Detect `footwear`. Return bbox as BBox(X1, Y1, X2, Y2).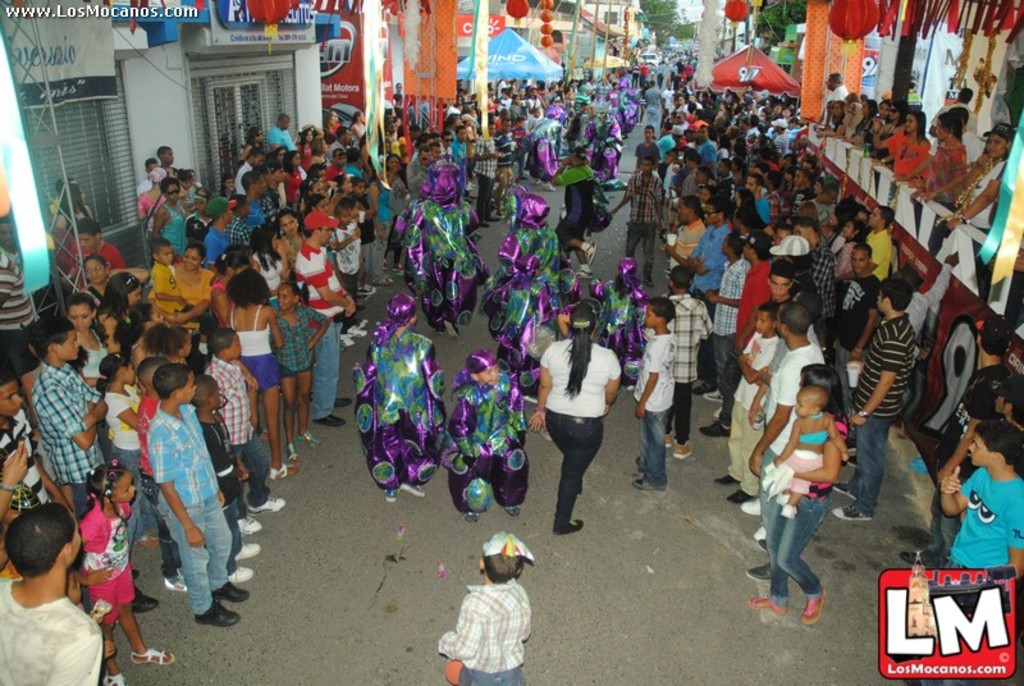
BBox(704, 389, 723, 401).
